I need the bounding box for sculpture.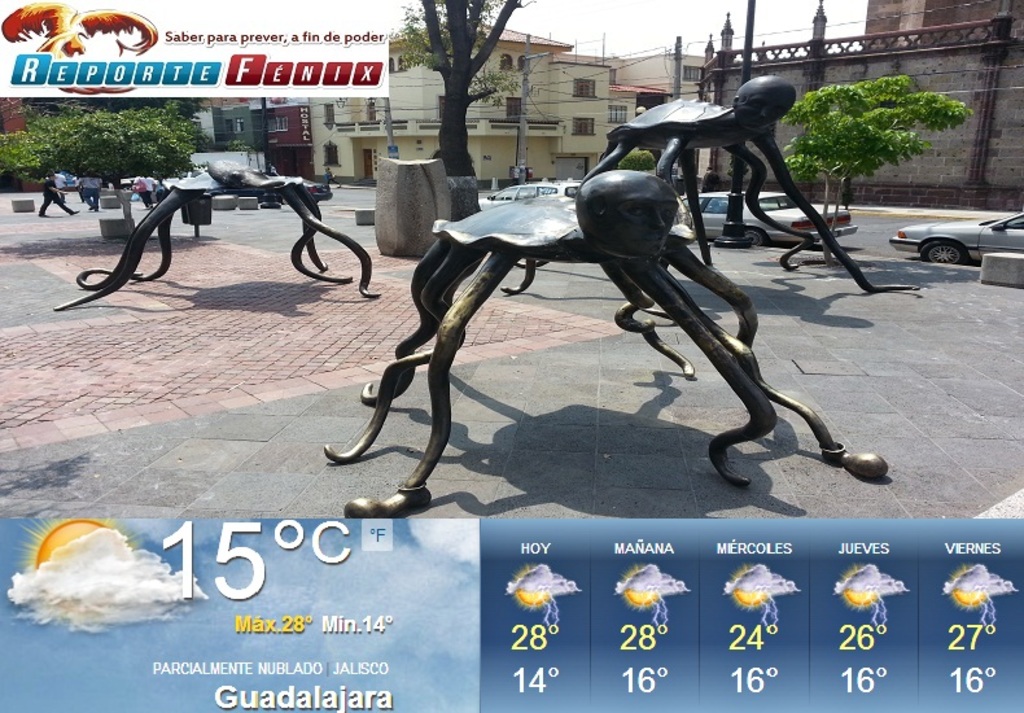
Here it is: left=325, top=167, right=888, bottom=519.
